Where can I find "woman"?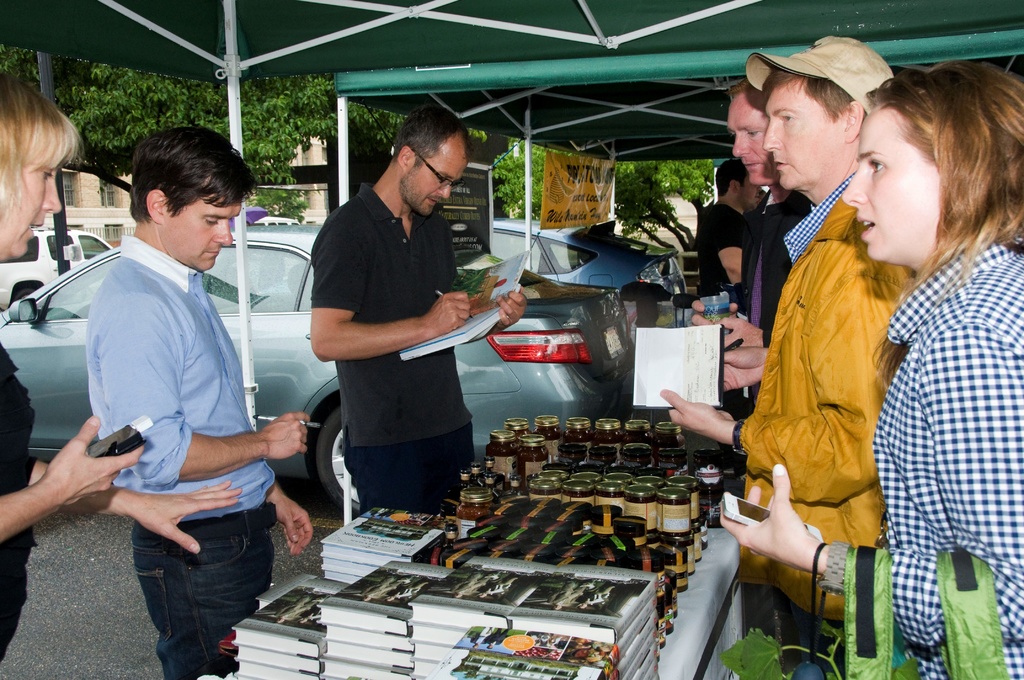
You can find it at pyautogui.locateOnScreen(769, 41, 998, 667).
